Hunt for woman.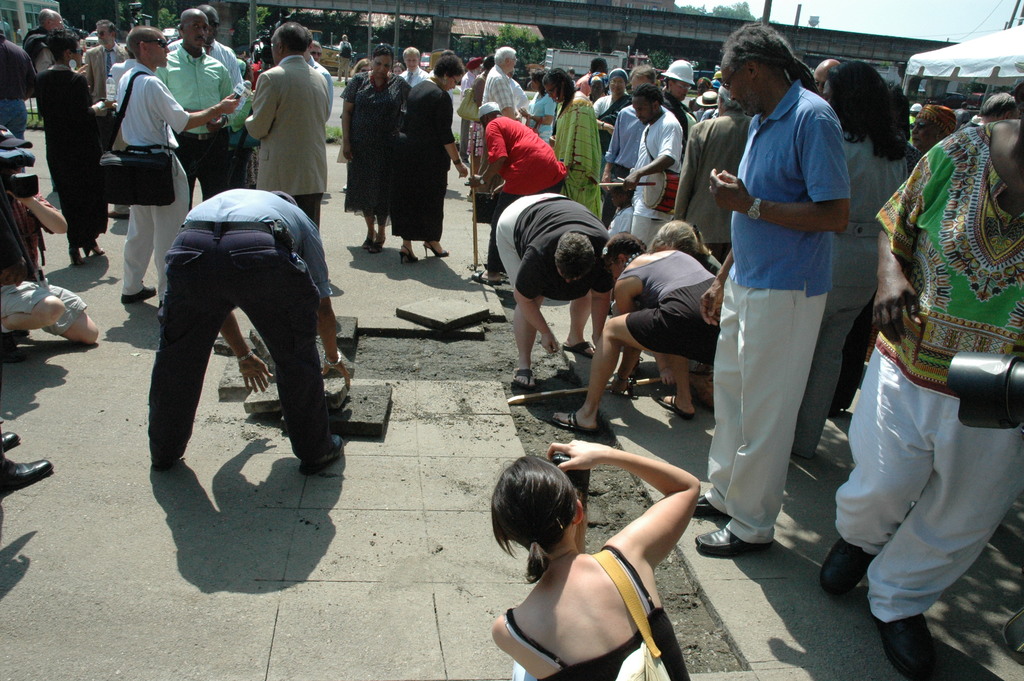
Hunted down at 458:54:492:181.
